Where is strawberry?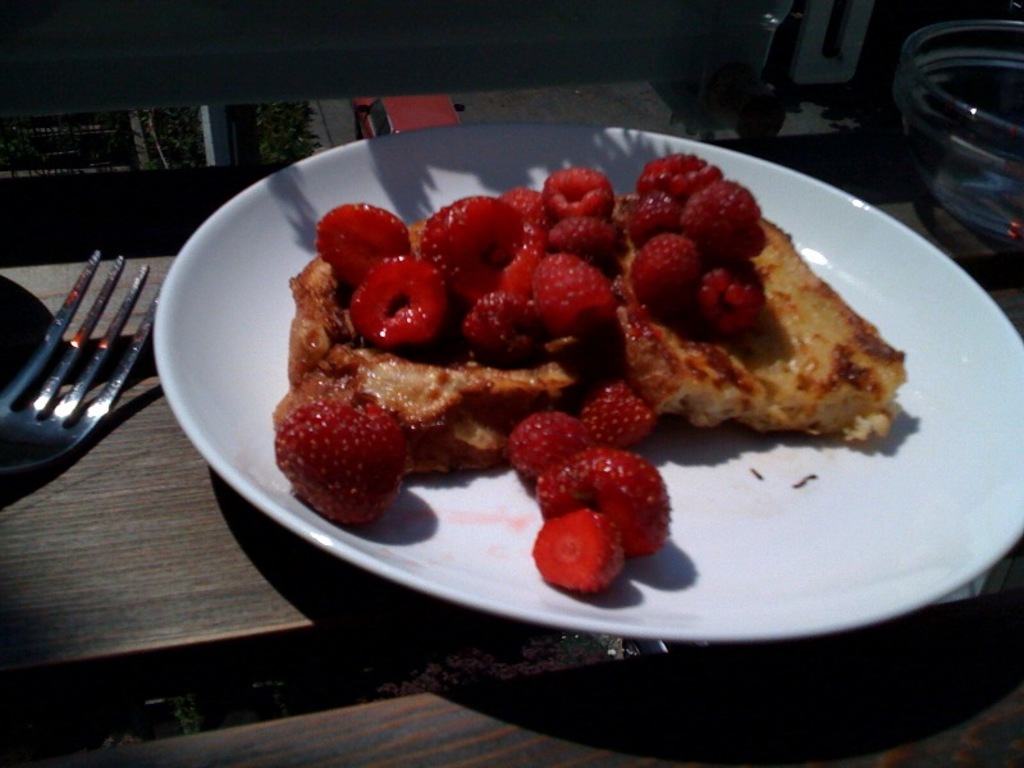
(x1=530, y1=246, x2=613, y2=335).
